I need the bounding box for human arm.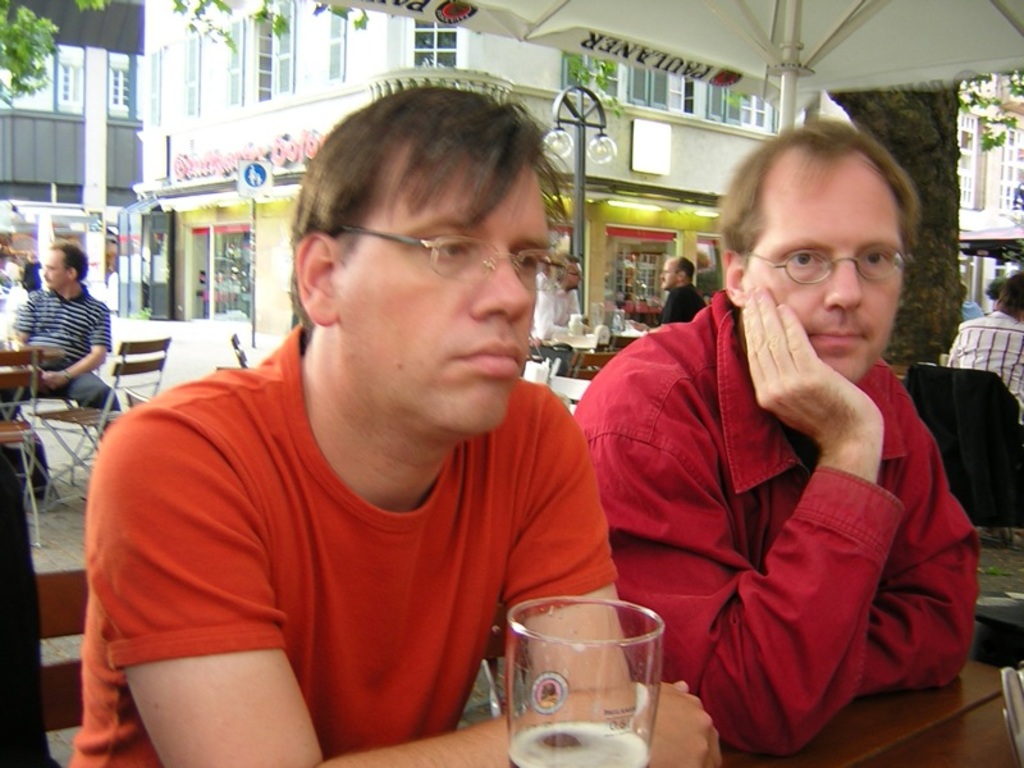
Here it is: 492 389 645 698.
